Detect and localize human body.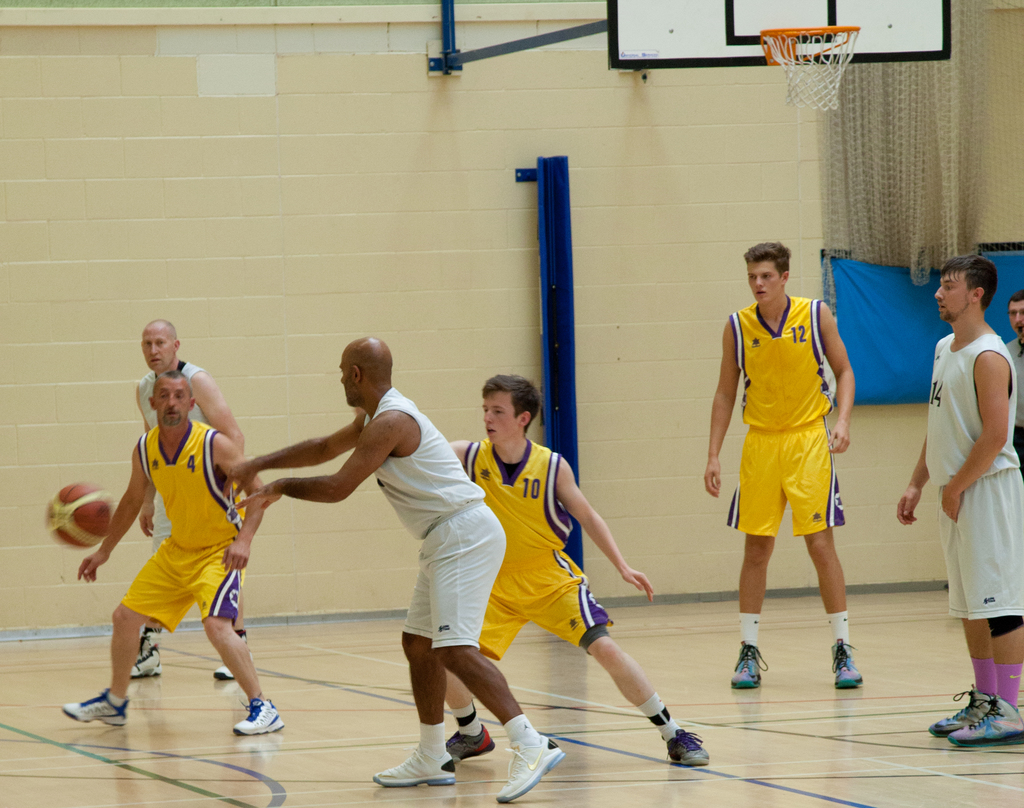
Localized at bbox=[896, 253, 1023, 749].
